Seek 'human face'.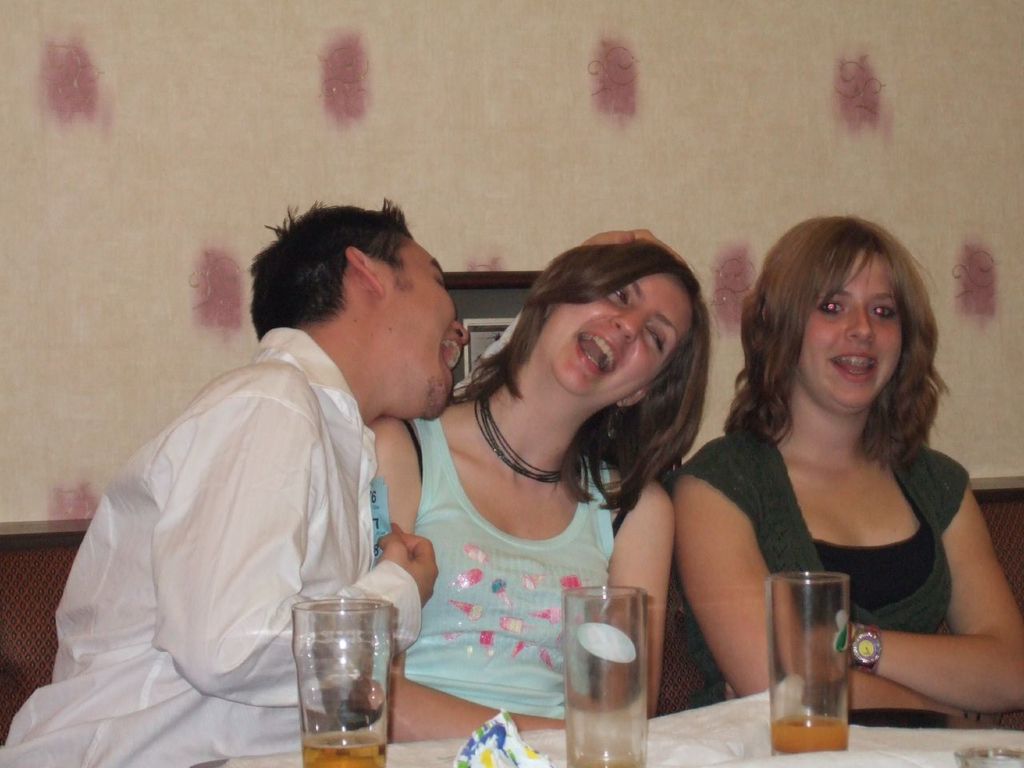
390/224/466/424.
